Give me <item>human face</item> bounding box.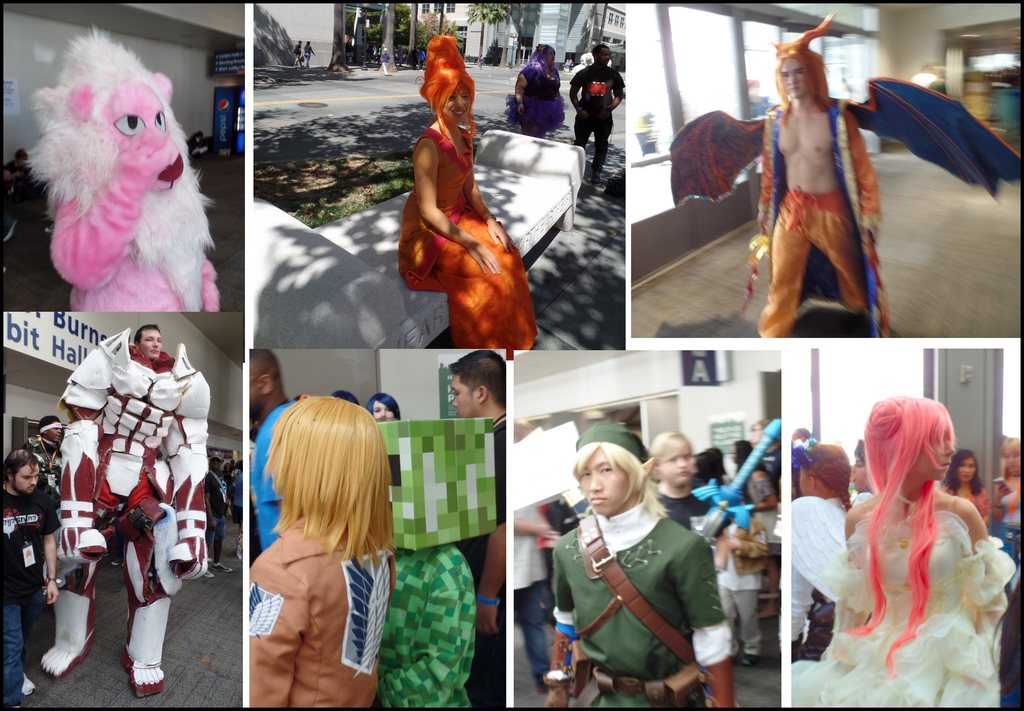
l=455, t=372, r=476, b=416.
